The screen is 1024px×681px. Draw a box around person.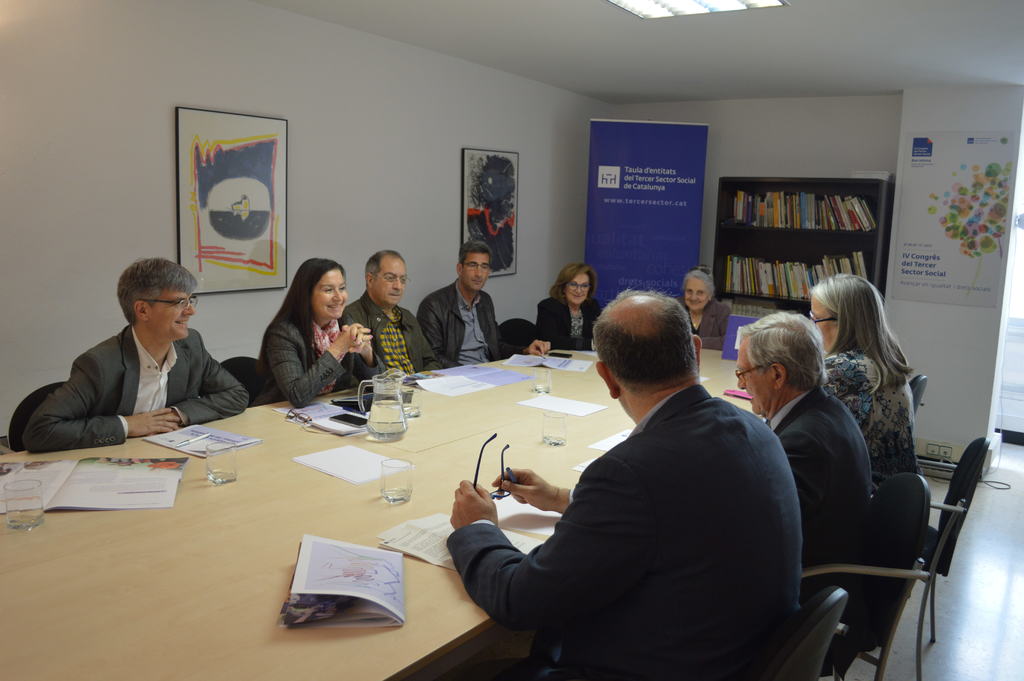
Rect(17, 252, 252, 448).
